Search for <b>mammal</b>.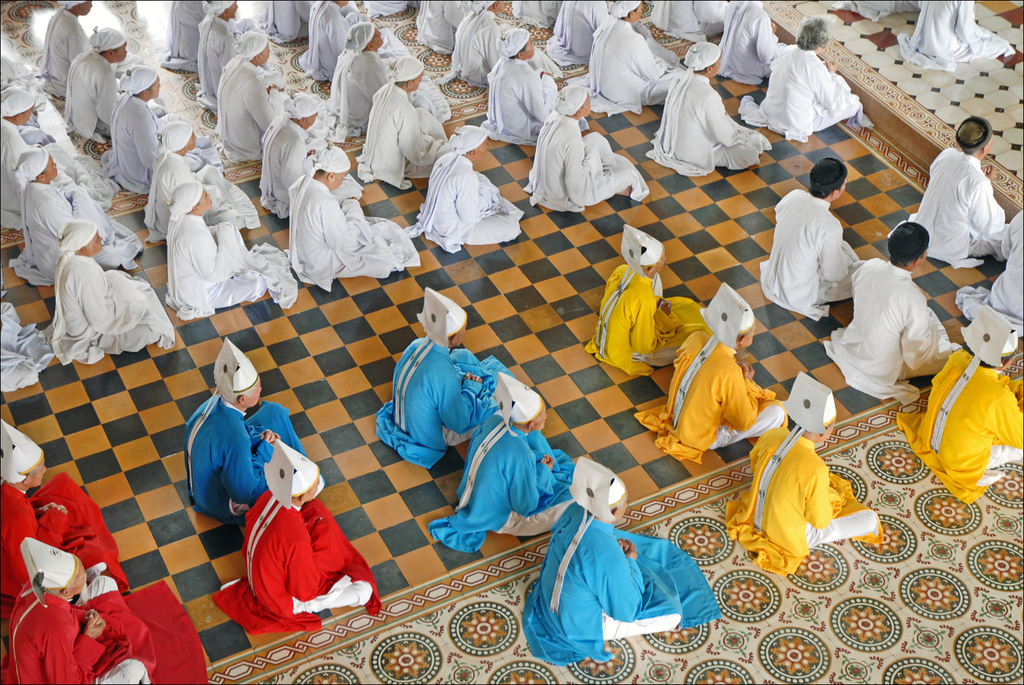
Found at region(717, 0, 780, 88).
